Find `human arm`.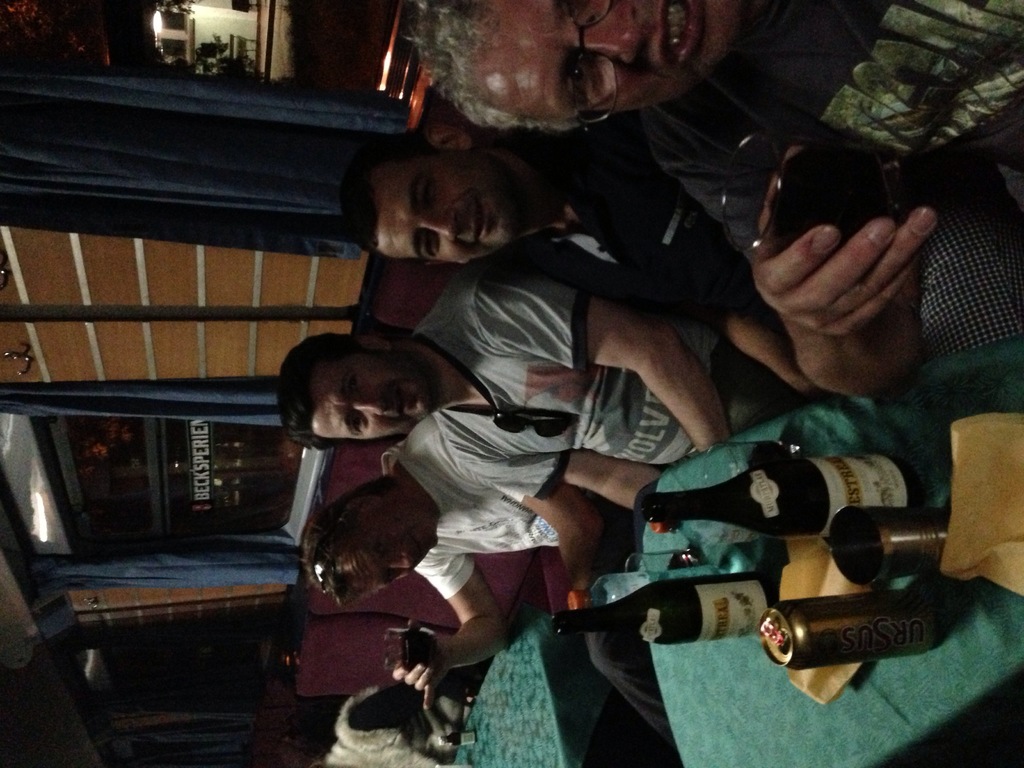
crop(388, 538, 536, 703).
